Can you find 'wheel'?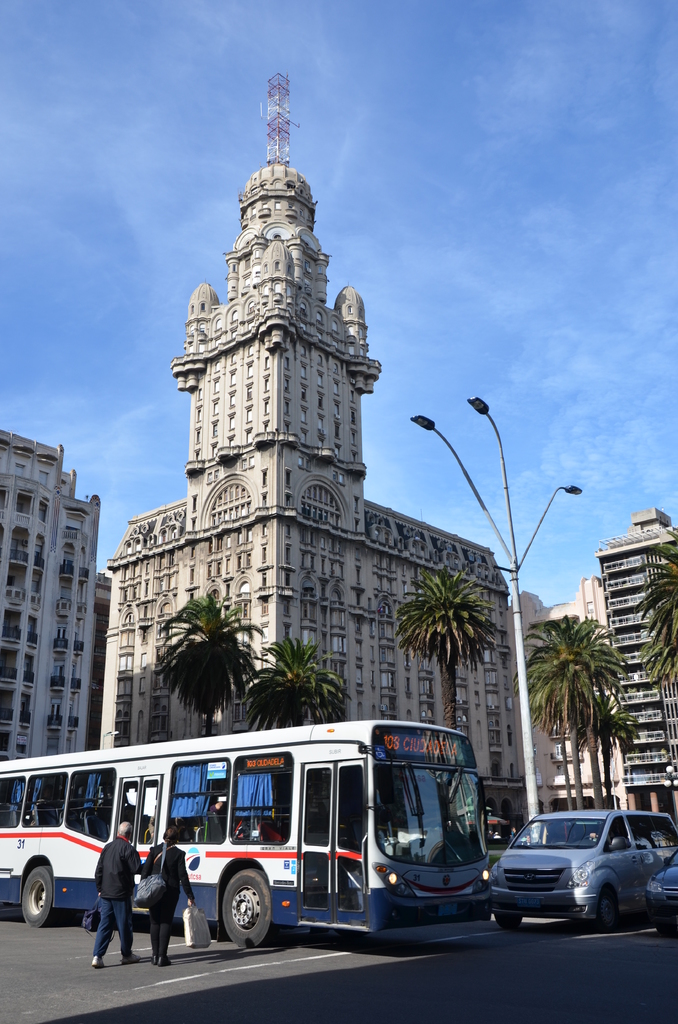
Yes, bounding box: left=492, top=907, right=522, bottom=931.
